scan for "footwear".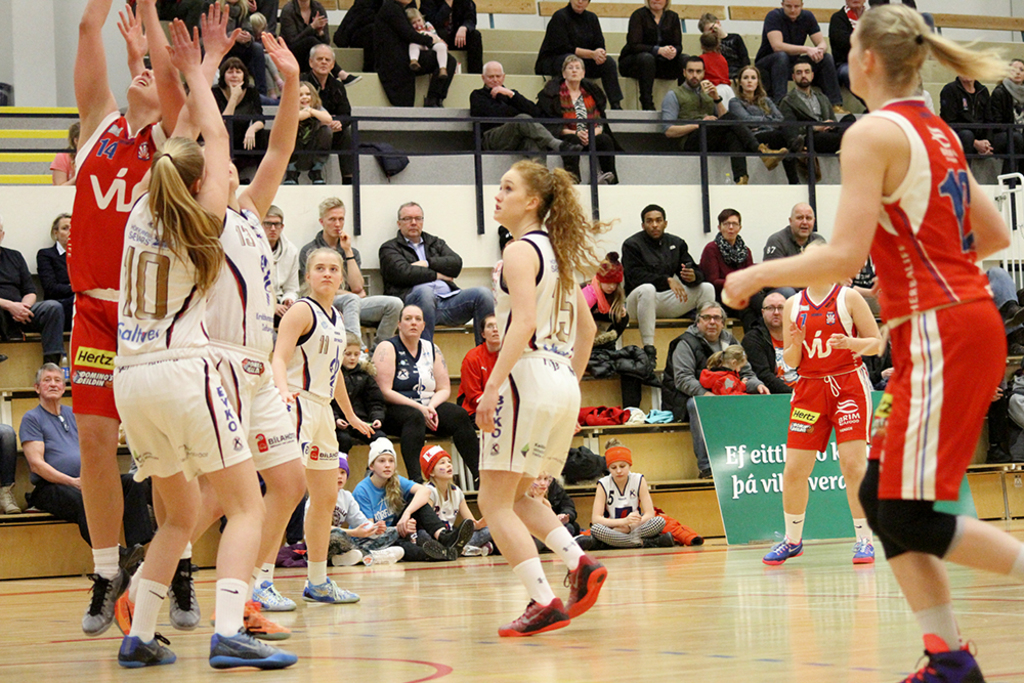
Scan result: <box>754,539,805,571</box>.
